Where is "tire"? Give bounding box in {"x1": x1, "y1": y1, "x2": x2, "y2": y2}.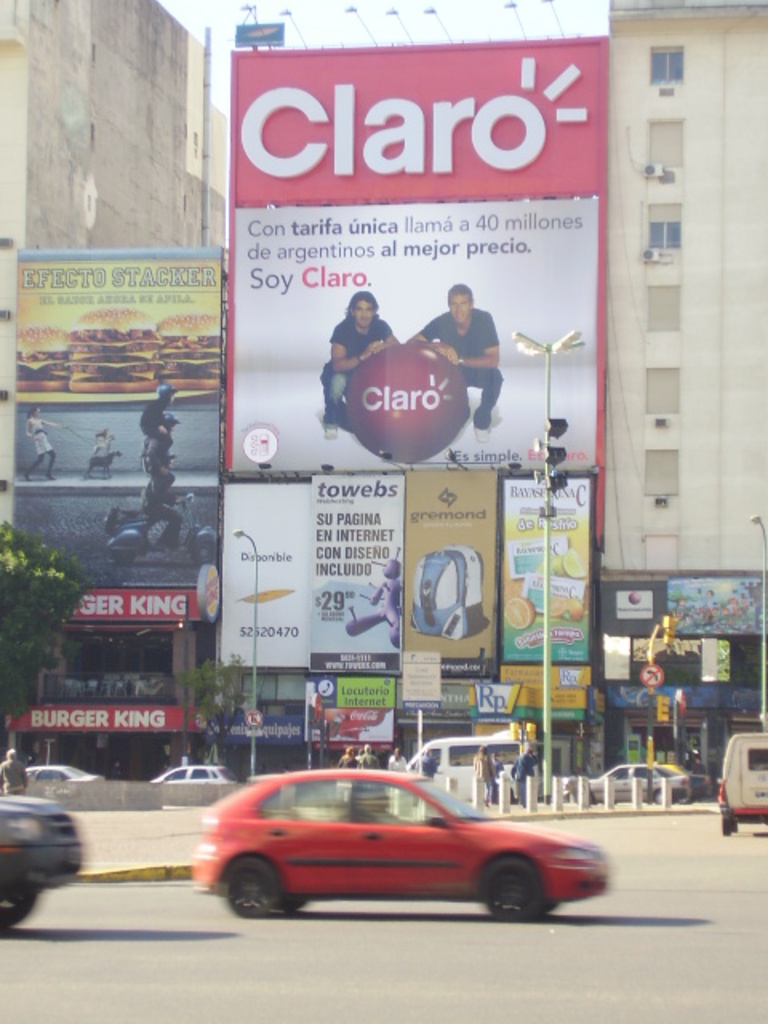
{"x1": 469, "y1": 851, "x2": 555, "y2": 923}.
